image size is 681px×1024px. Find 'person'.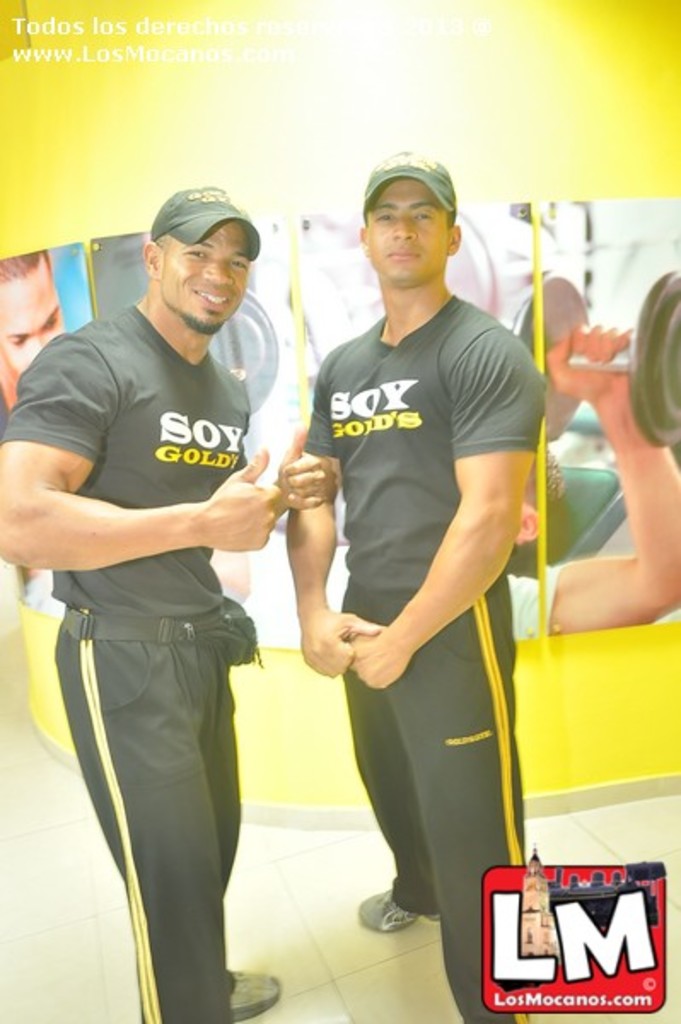
pyautogui.locateOnScreen(0, 247, 72, 393).
